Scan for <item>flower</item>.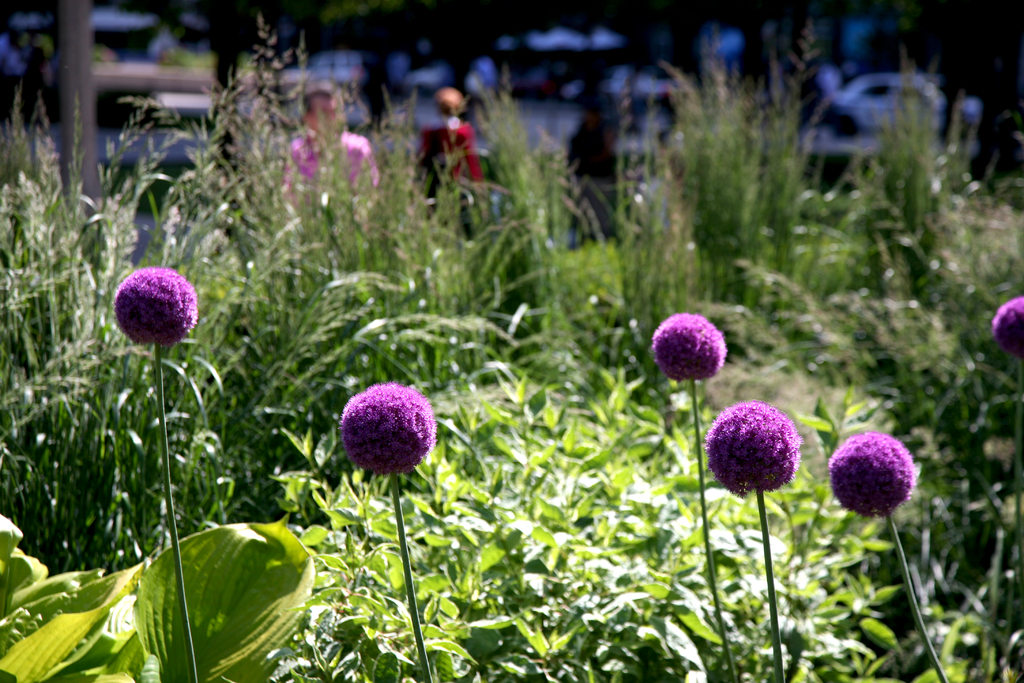
Scan result: [653, 313, 726, 384].
